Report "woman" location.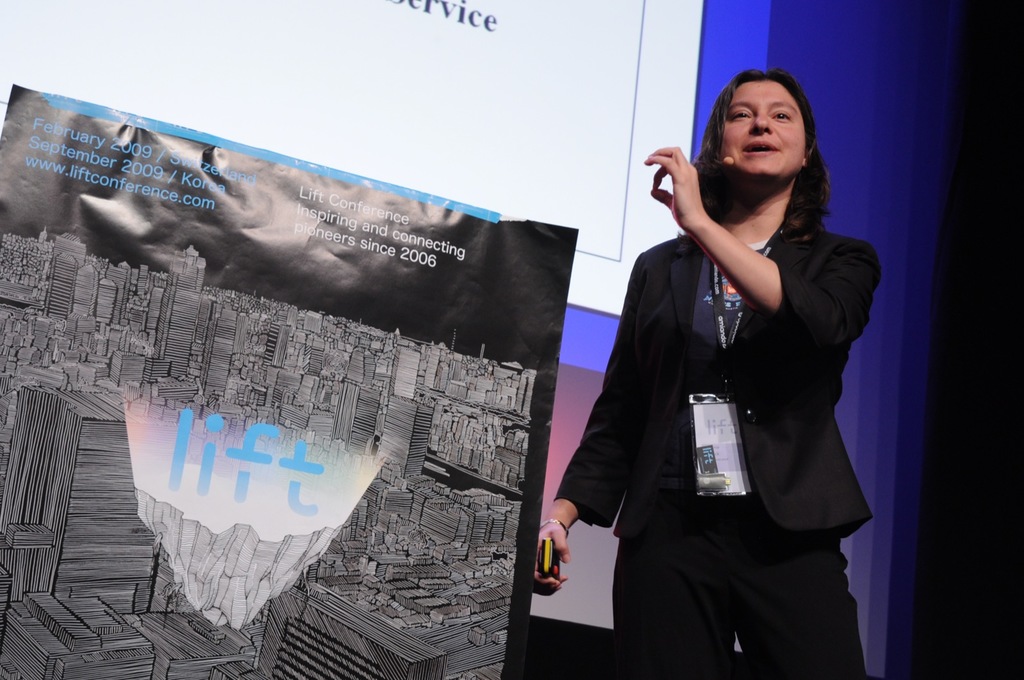
Report: 575,39,864,679.
